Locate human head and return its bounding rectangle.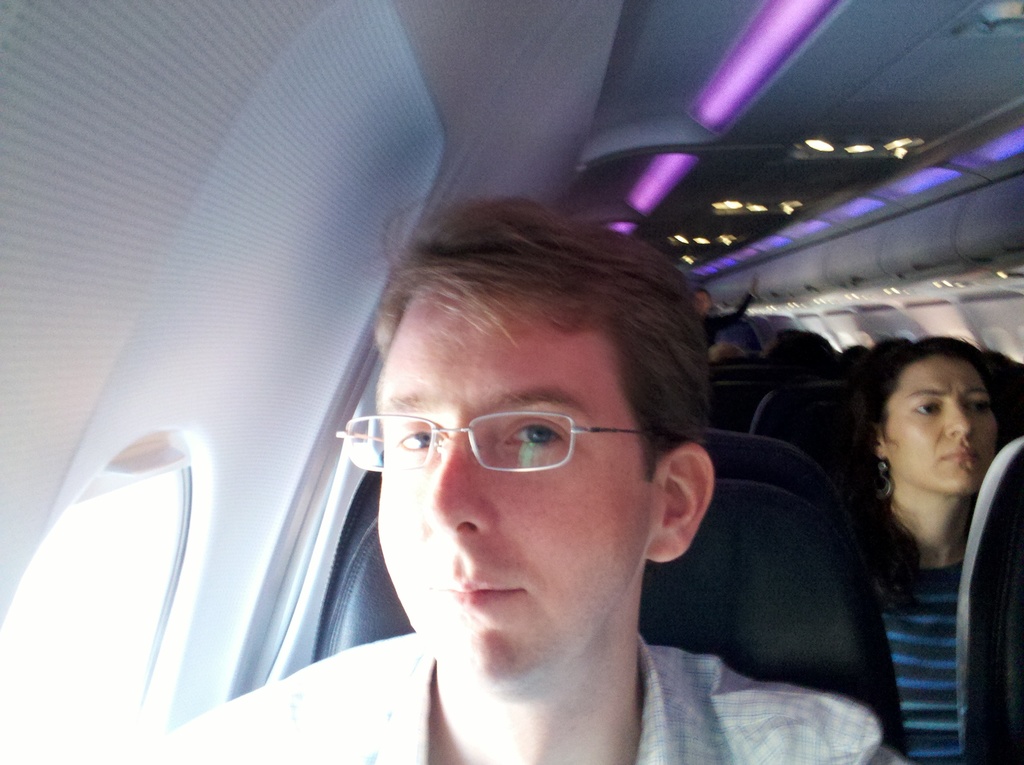
<region>844, 341, 1000, 510</region>.
